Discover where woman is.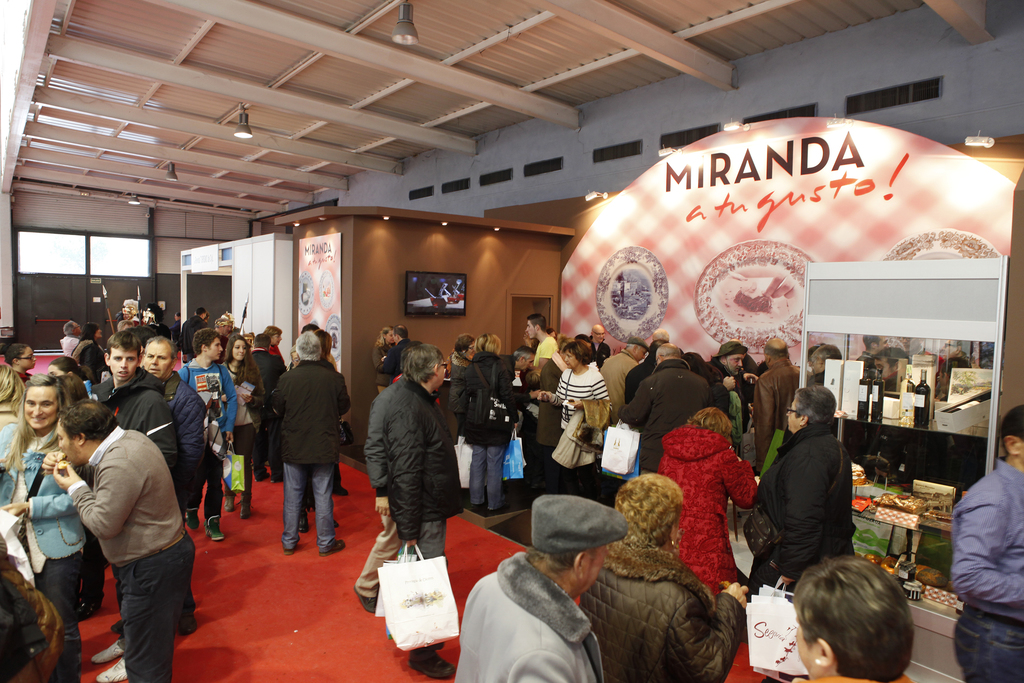
Discovered at x1=451, y1=335, x2=476, y2=448.
